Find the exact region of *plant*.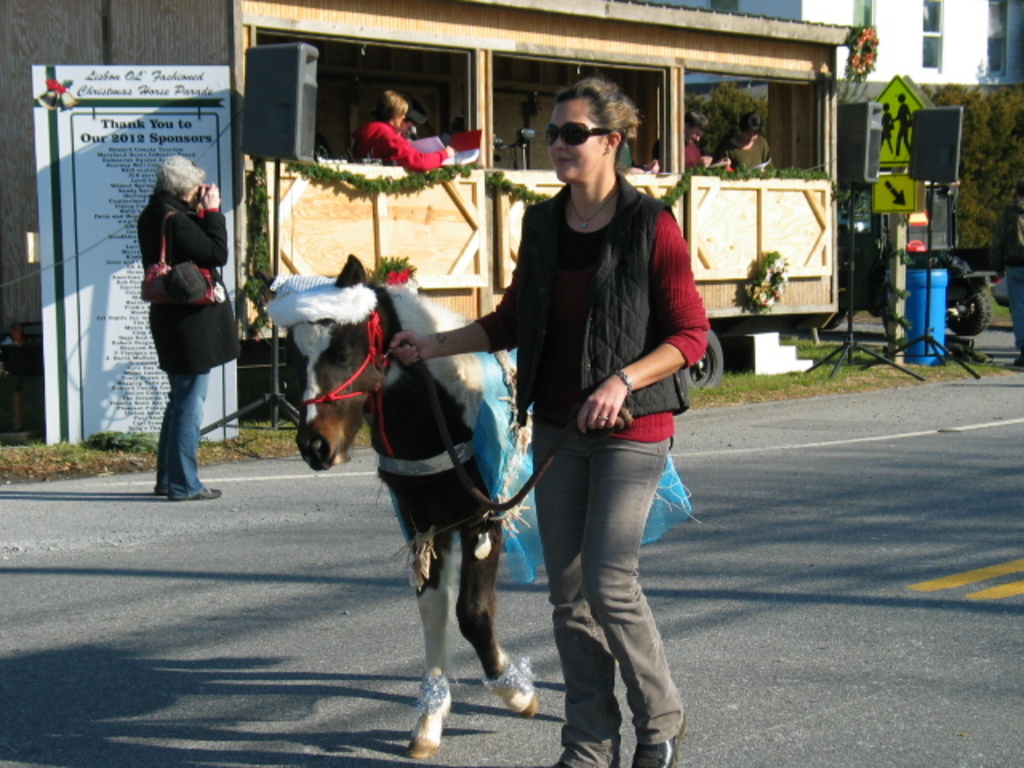
Exact region: bbox=[981, 272, 1003, 317].
